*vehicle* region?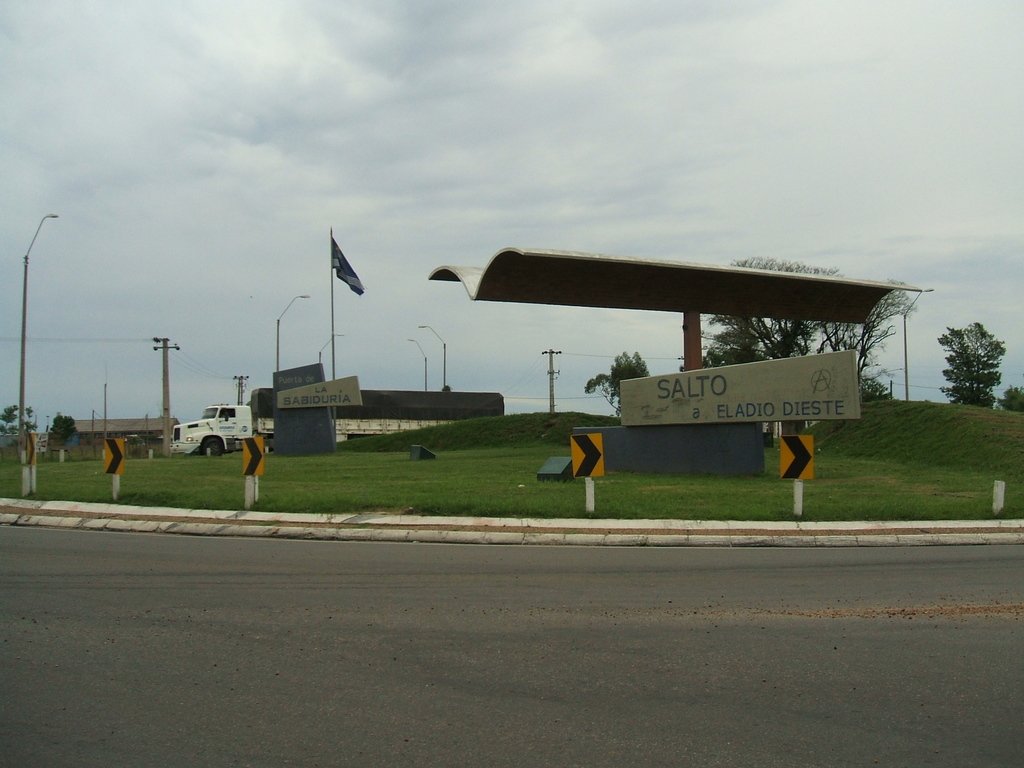
170, 385, 504, 456
